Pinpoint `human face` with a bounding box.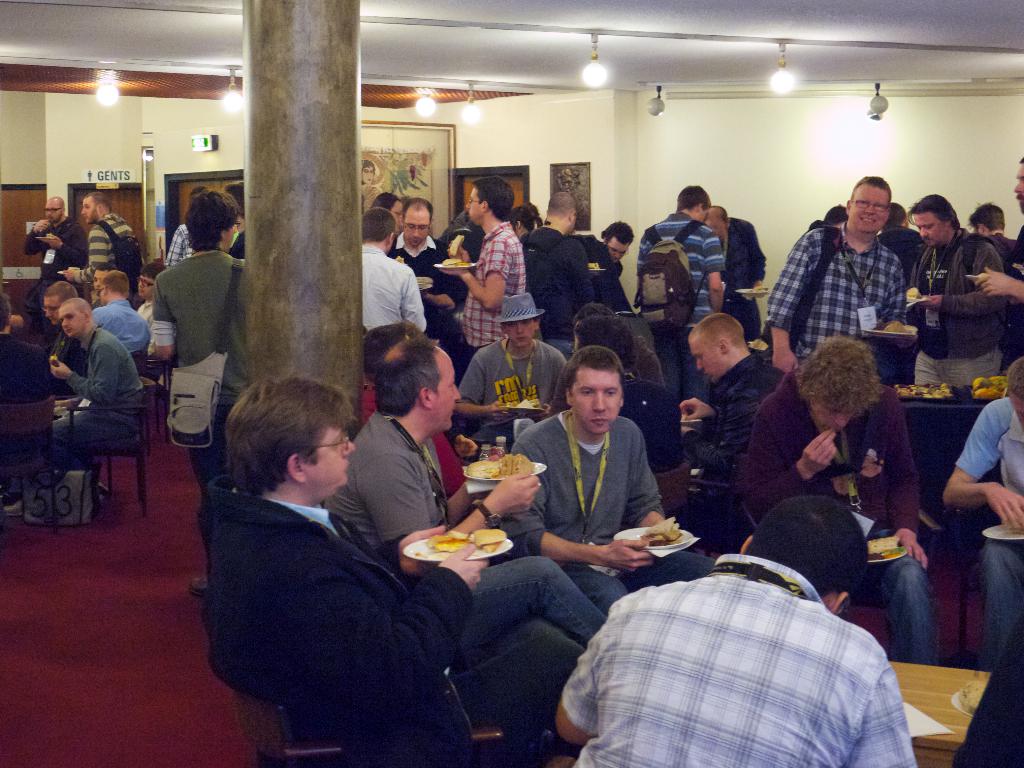
{"left": 362, "top": 166, "right": 374, "bottom": 186}.
